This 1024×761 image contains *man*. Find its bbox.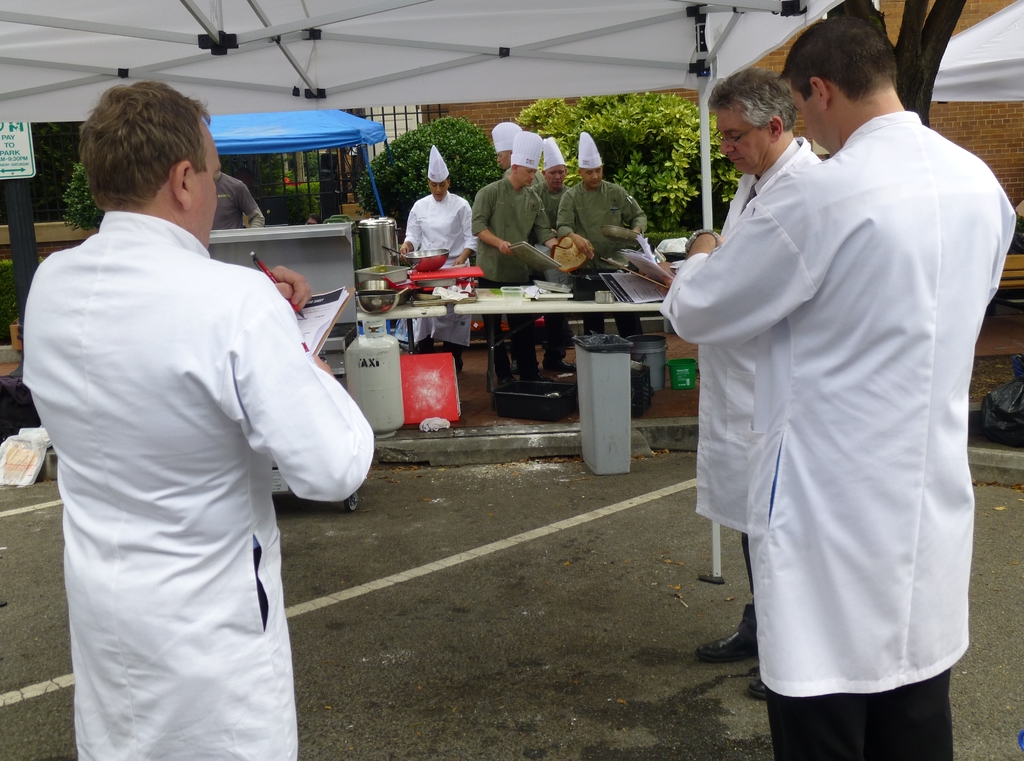
rect(474, 134, 563, 387).
